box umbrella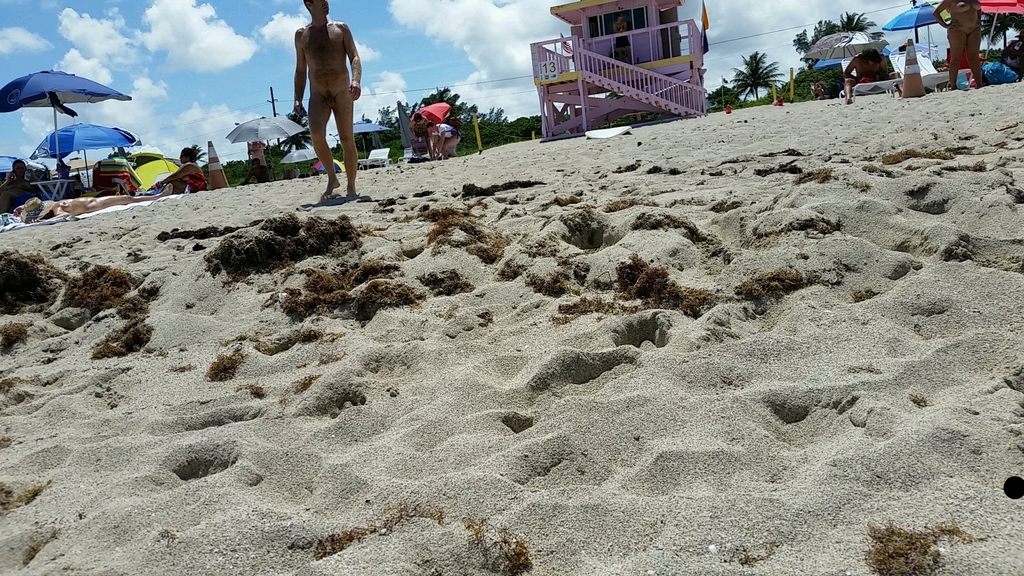
<box>980,0,1023,66</box>
